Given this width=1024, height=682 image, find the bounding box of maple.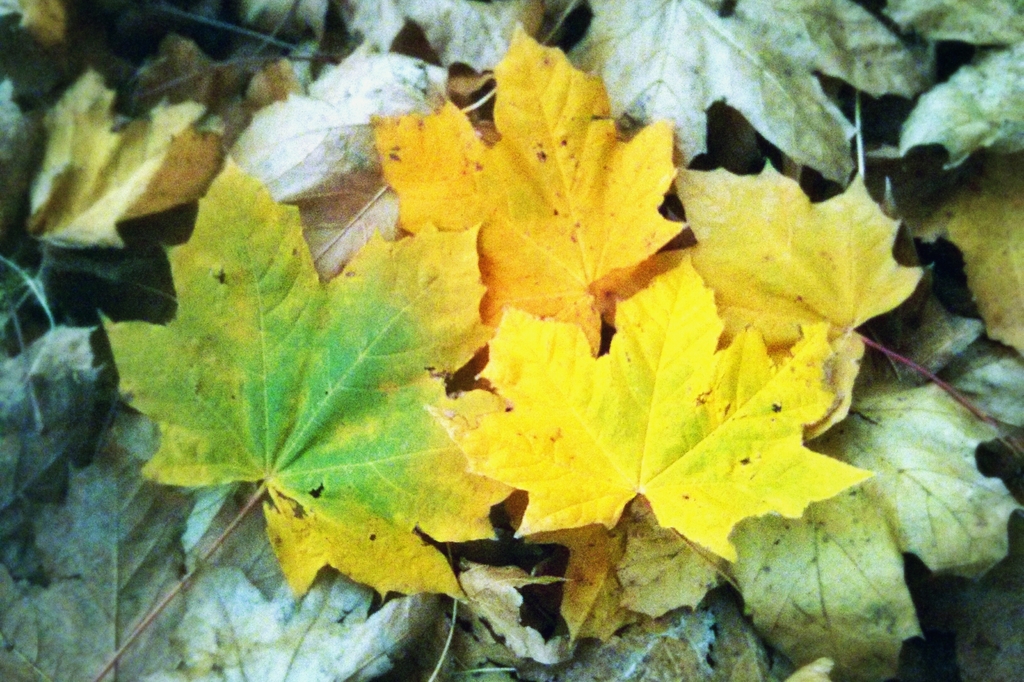
bbox(607, 377, 1018, 681).
